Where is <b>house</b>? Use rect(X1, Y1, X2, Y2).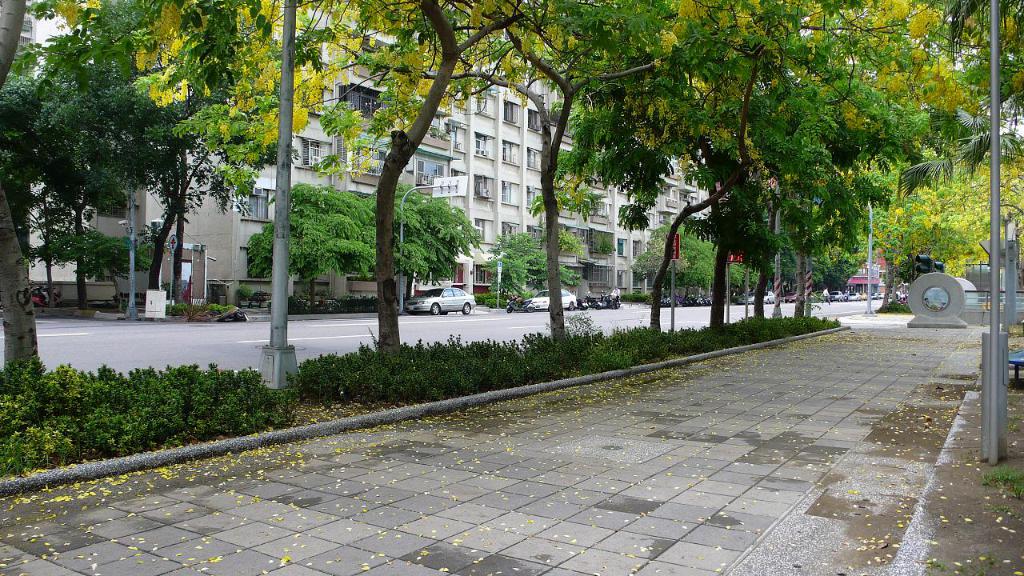
rect(240, 0, 646, 320).
